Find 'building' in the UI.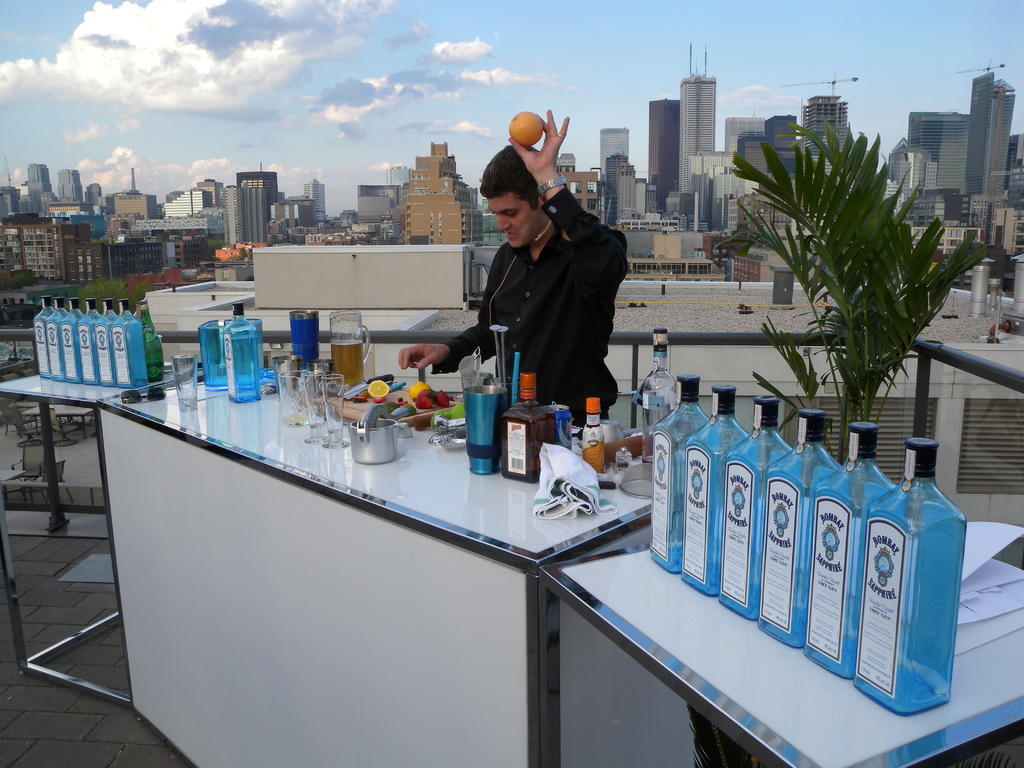
UI element at l=887, t=140, r=939, b=191.
